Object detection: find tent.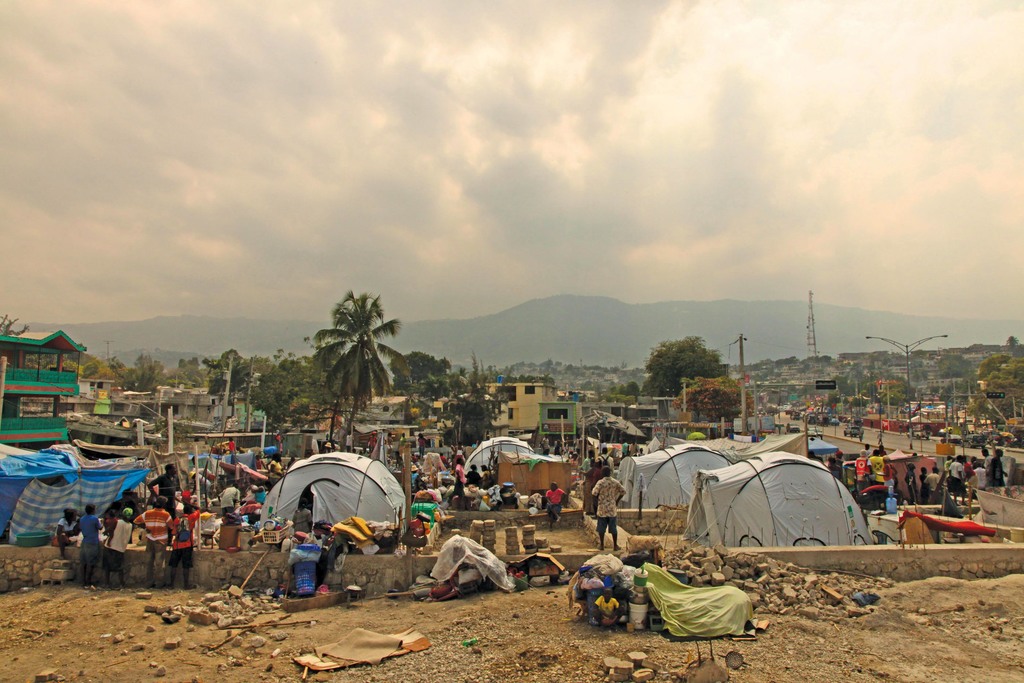
x1=671, y1=463, x2=886, y2=561.
